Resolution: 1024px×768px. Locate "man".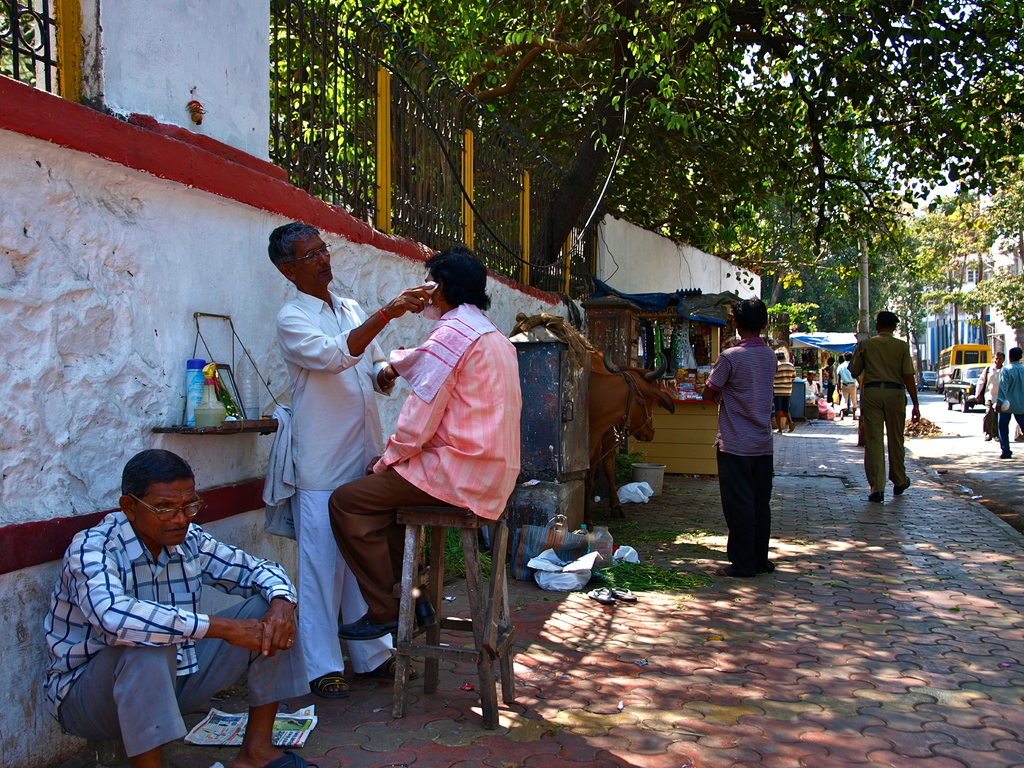
select_region(338, 246, 526, 640).
